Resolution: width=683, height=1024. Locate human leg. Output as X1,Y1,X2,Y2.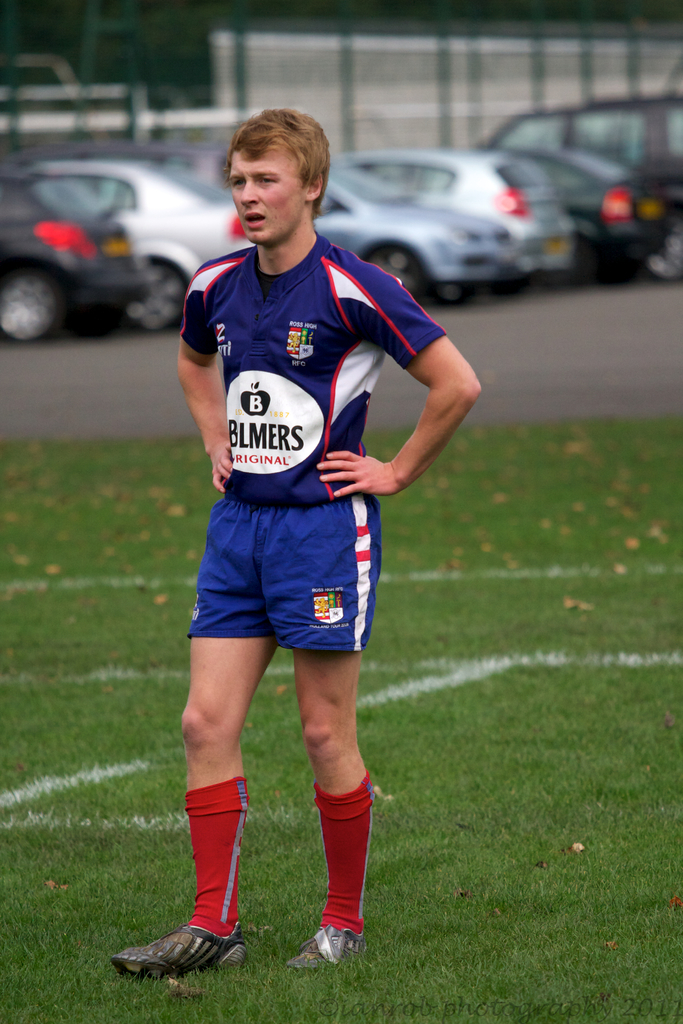
290,563,375,967.
